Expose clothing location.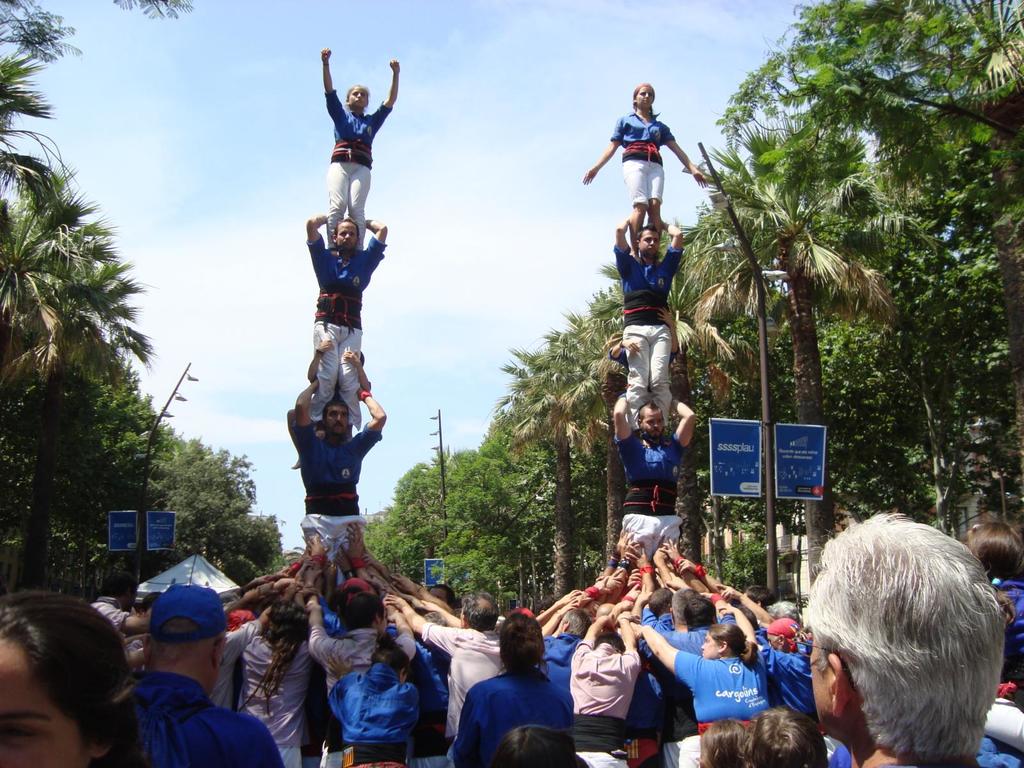
Exposed at region(424, 630, 509, 767).
